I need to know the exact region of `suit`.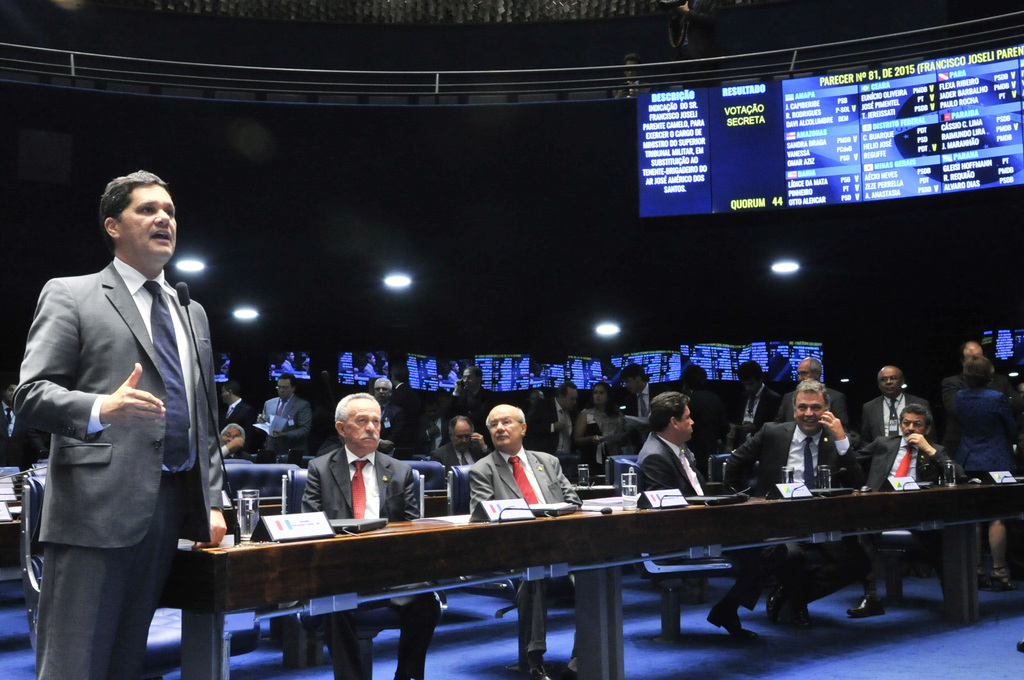
Region: <box>733,382,776,446</box>.
